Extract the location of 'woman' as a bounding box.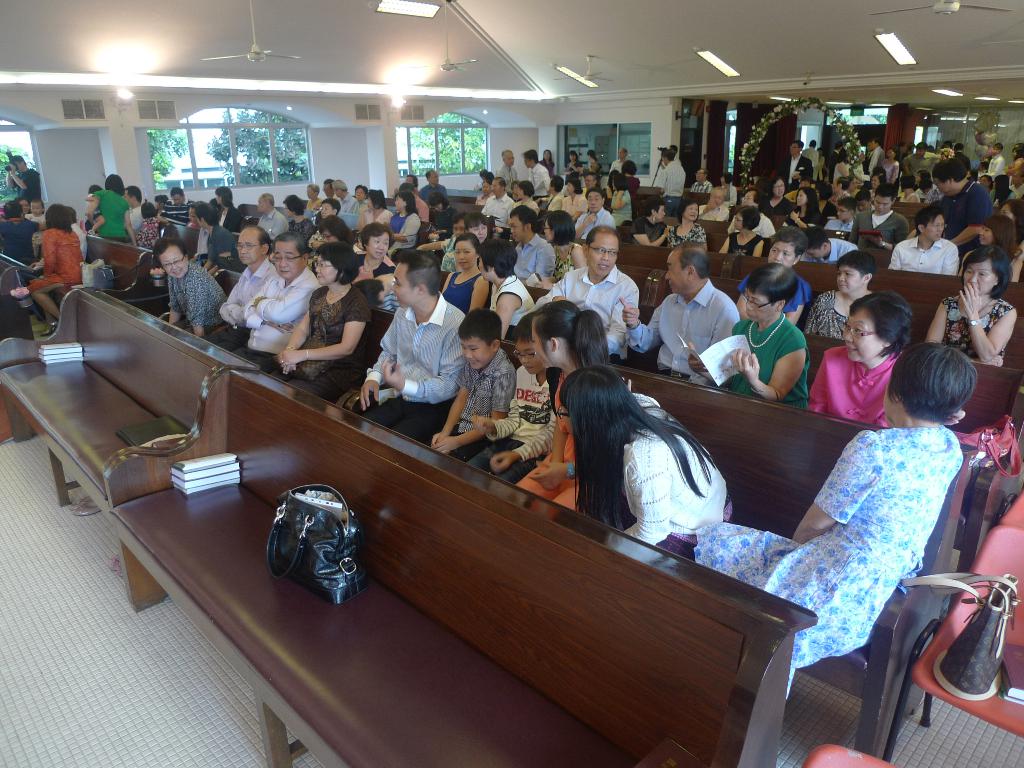
[x1=698, y1=187, x2=731, y2=224].
